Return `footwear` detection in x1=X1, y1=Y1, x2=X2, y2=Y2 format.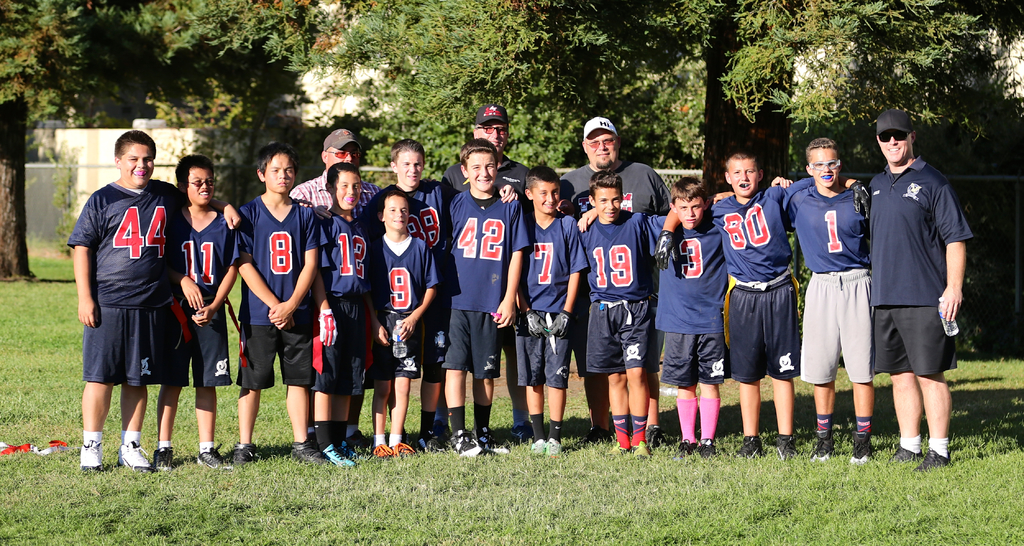
x1=126, y1=435, x2=156, y2=471.
